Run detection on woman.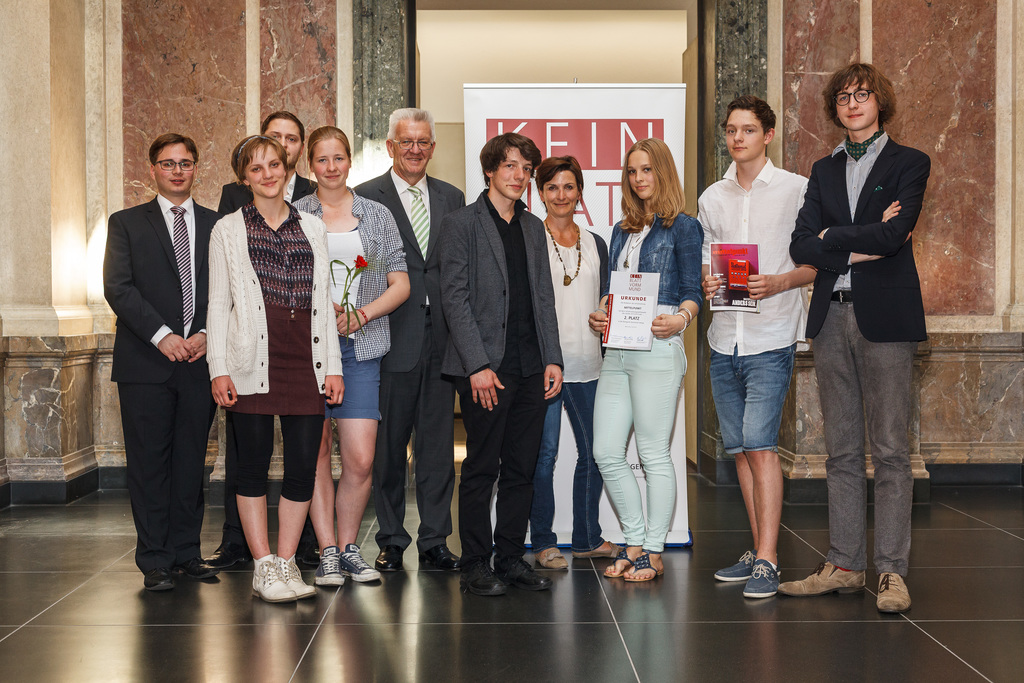
Result: <box>207,134,346,603</box>.
